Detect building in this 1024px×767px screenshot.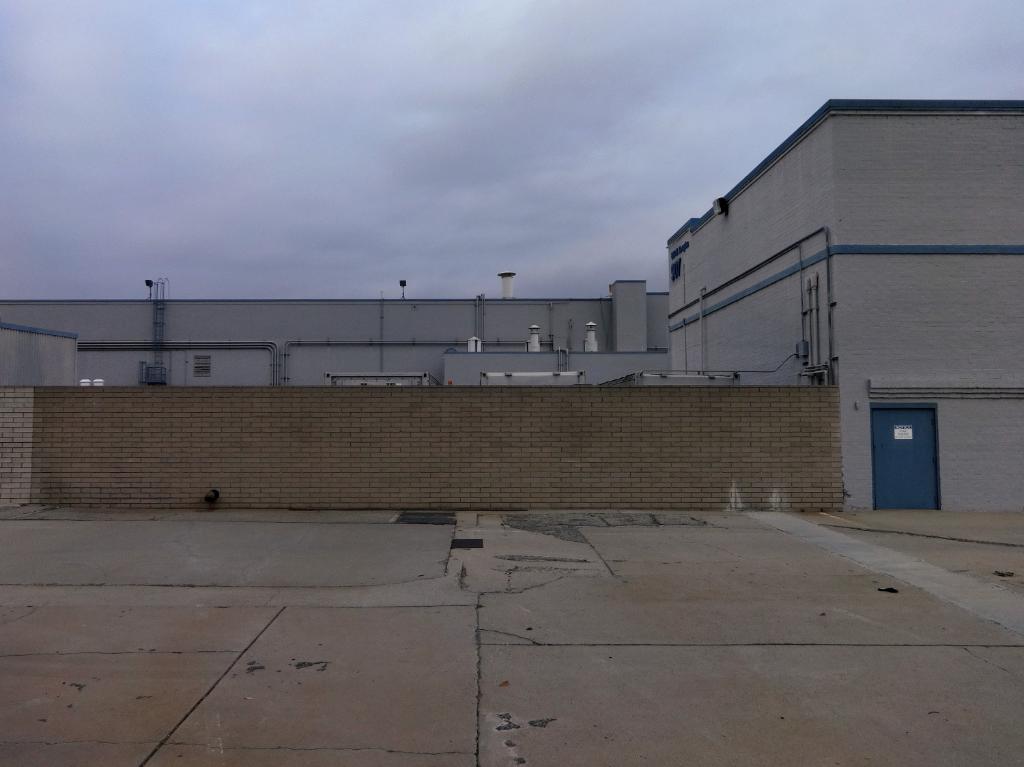
Detection: crop(0, 100, 1021, 509).
